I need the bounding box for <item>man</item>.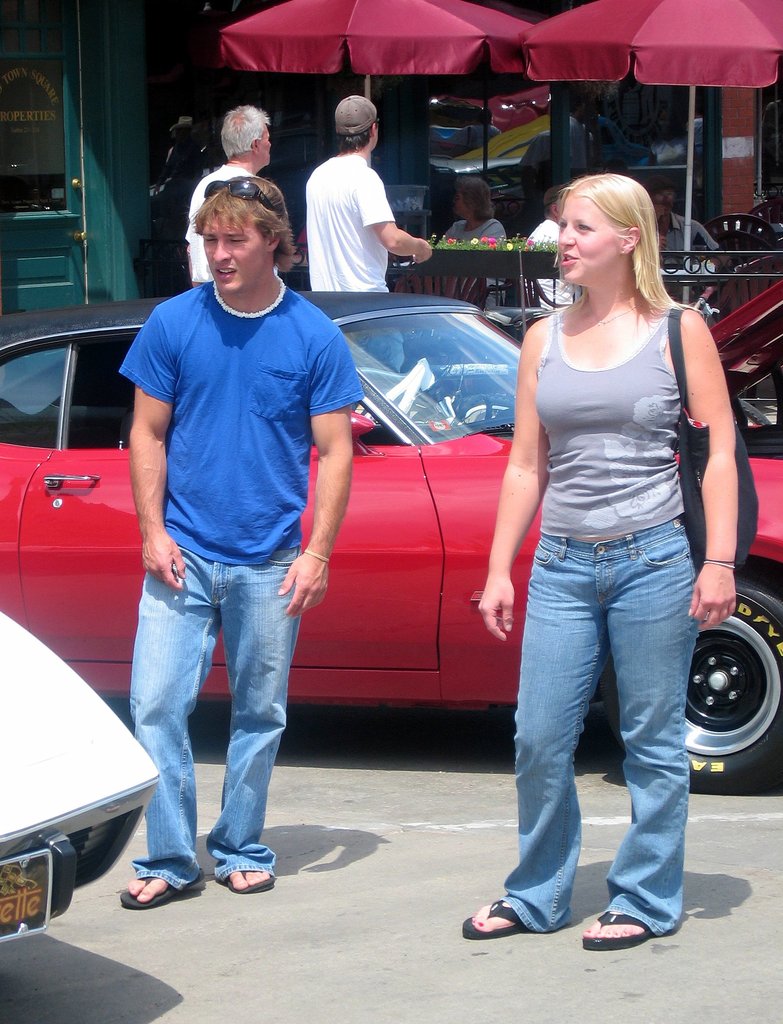
Here it is: <bbox>302, 88, 427, 377</bbox>.
